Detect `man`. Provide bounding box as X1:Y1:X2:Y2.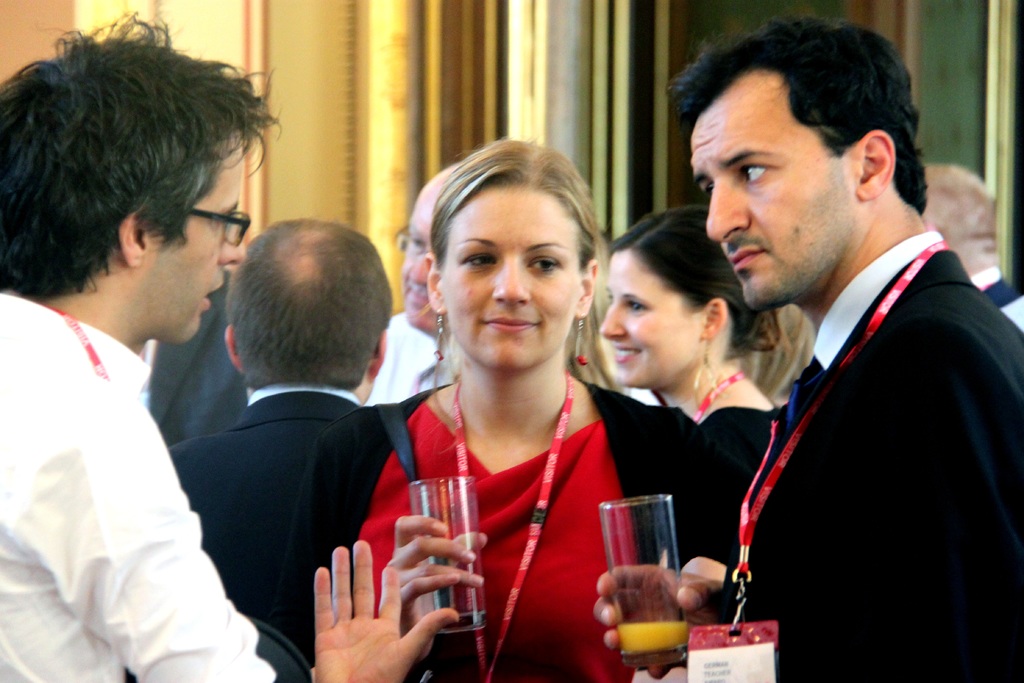
918:159:1021:310.
